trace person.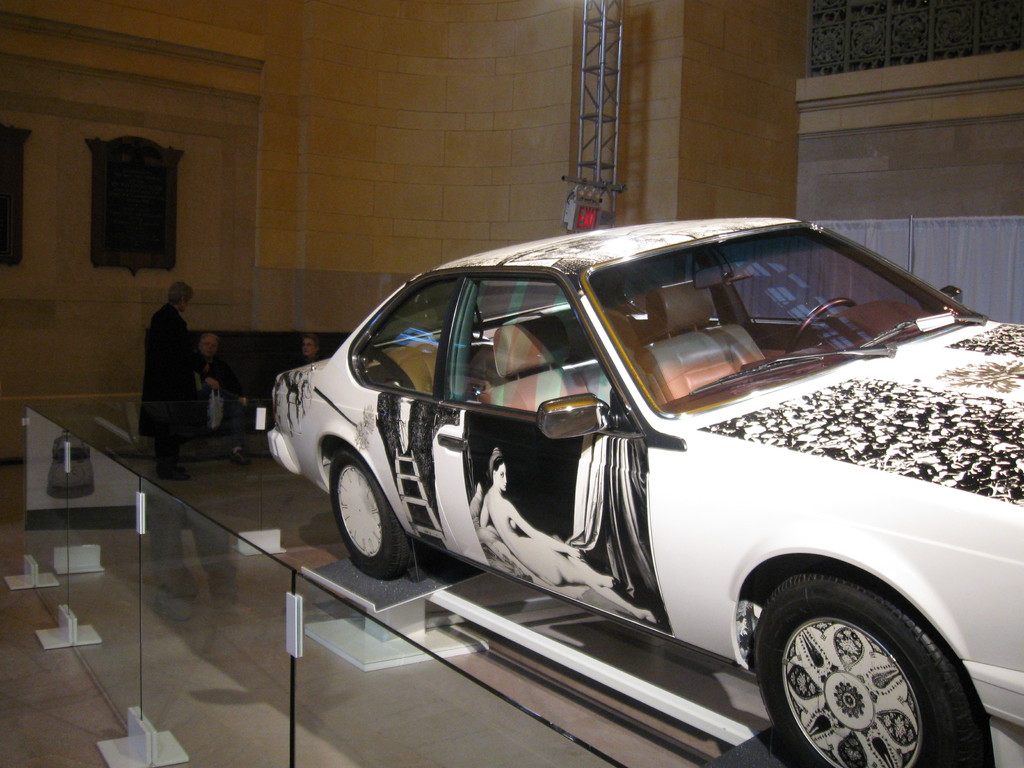
Traced to region(189, 323, 239, 463).
